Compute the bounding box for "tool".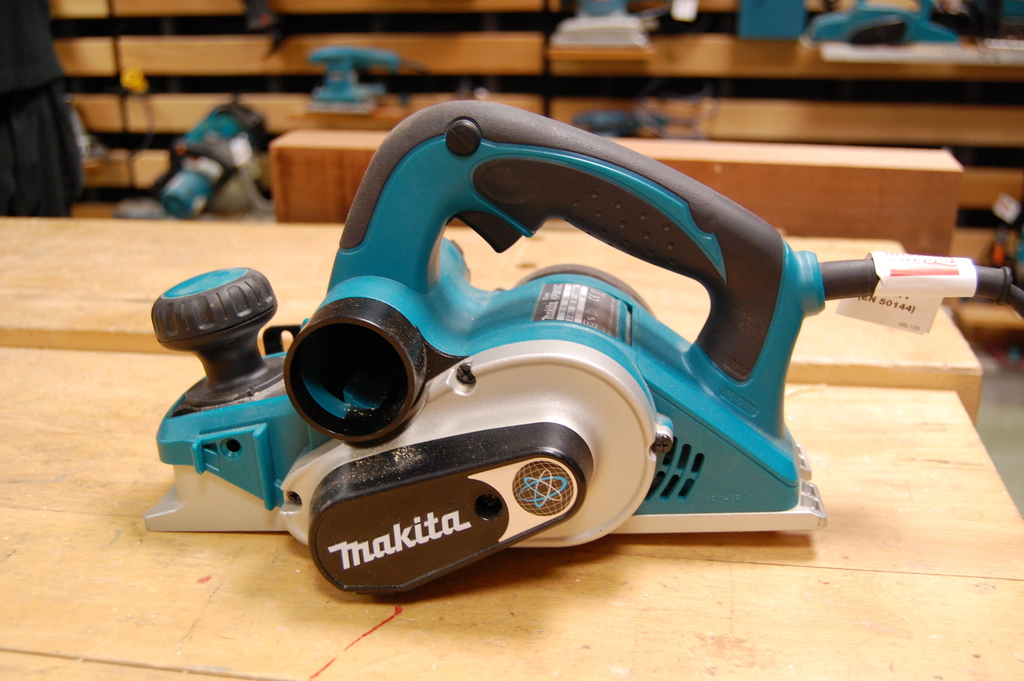
{"left": 157, "top": 96, "right": 280, "bottom": 216}.
